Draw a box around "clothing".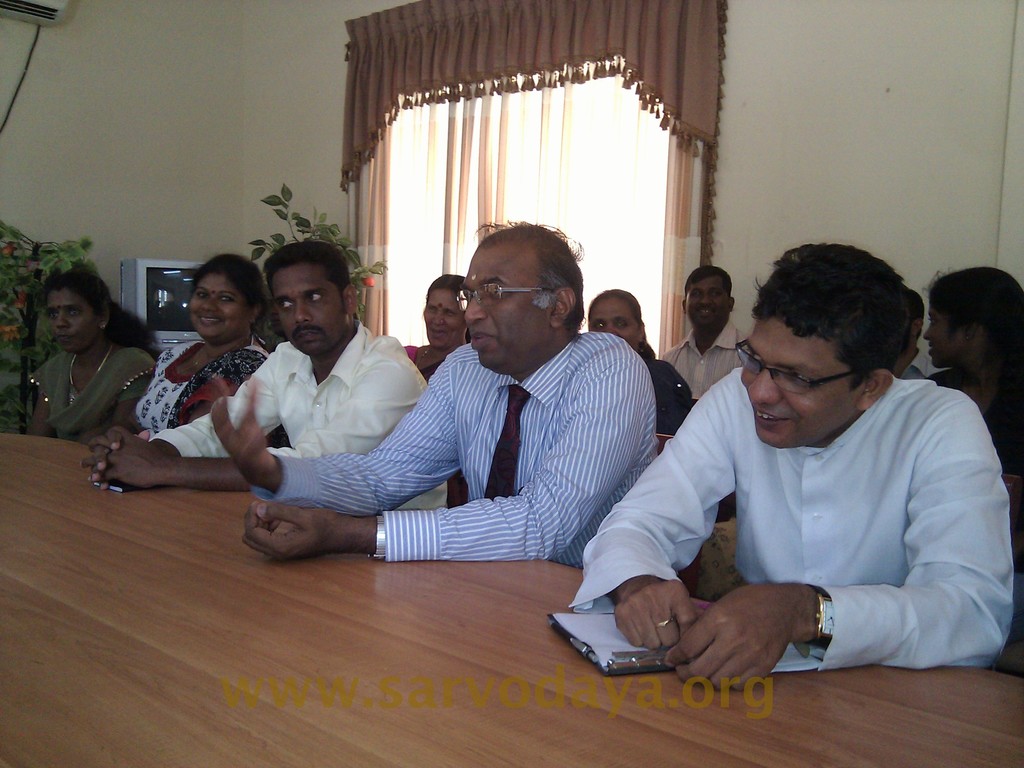
640/351/697/430.
